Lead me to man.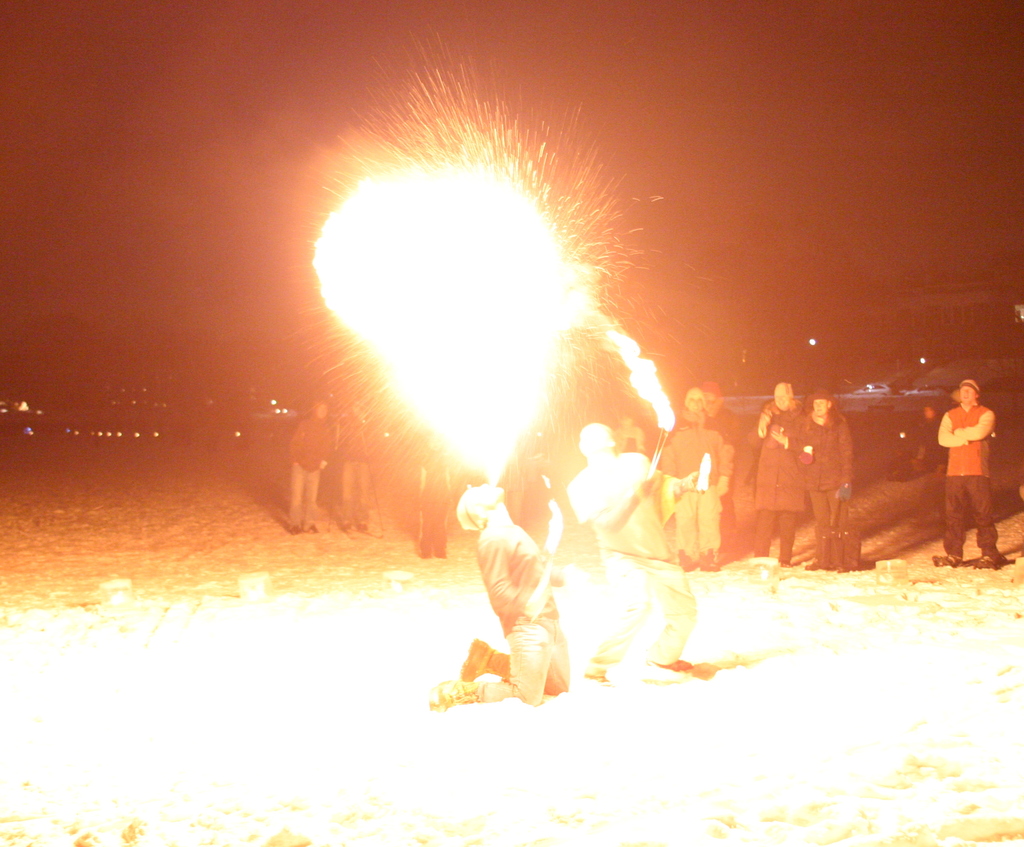
Lead to <region>440, 485, 589, 703</region>.
